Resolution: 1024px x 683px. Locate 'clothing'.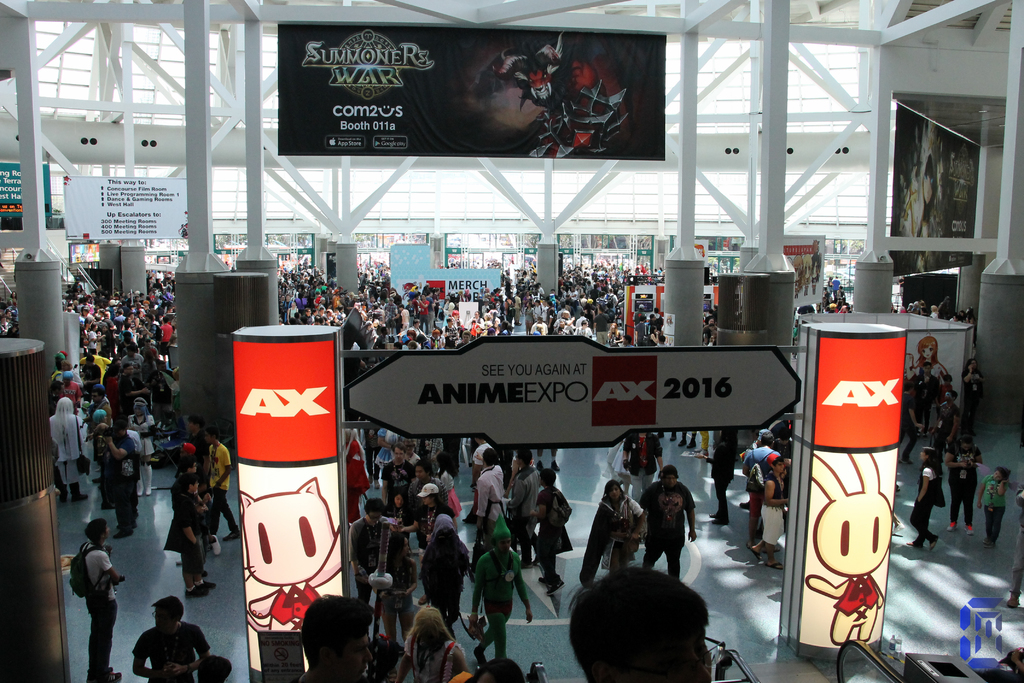
x1=129, y1=620, x2=209, y2=682.
